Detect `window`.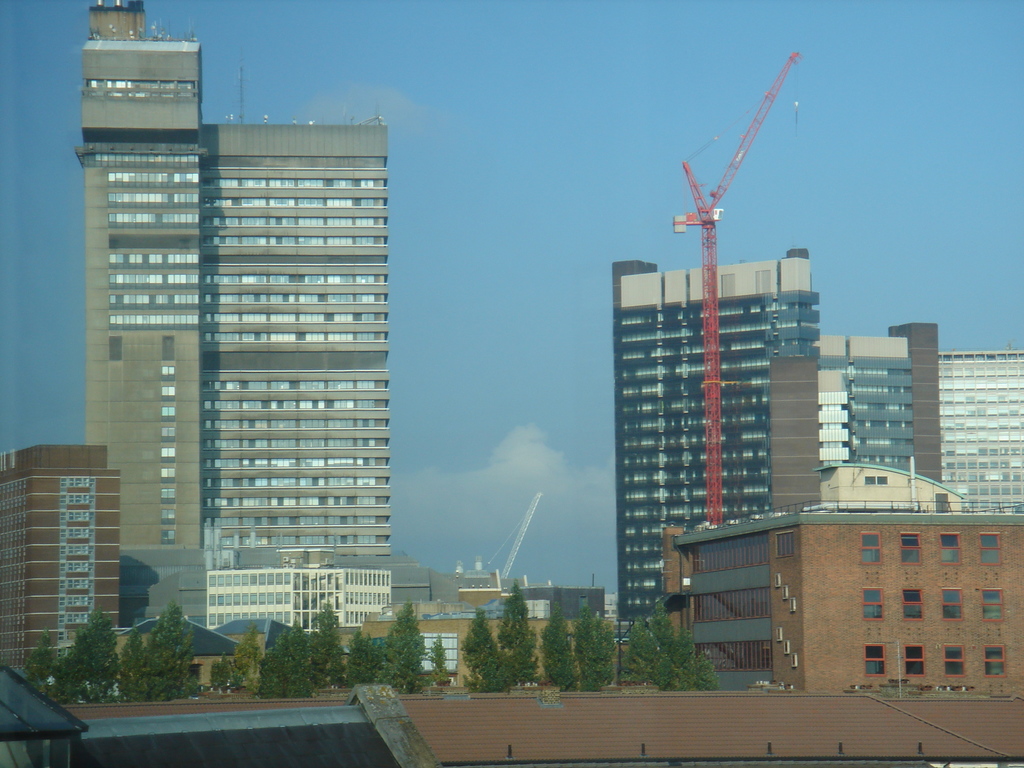
Detected at 941 642 965 676.
